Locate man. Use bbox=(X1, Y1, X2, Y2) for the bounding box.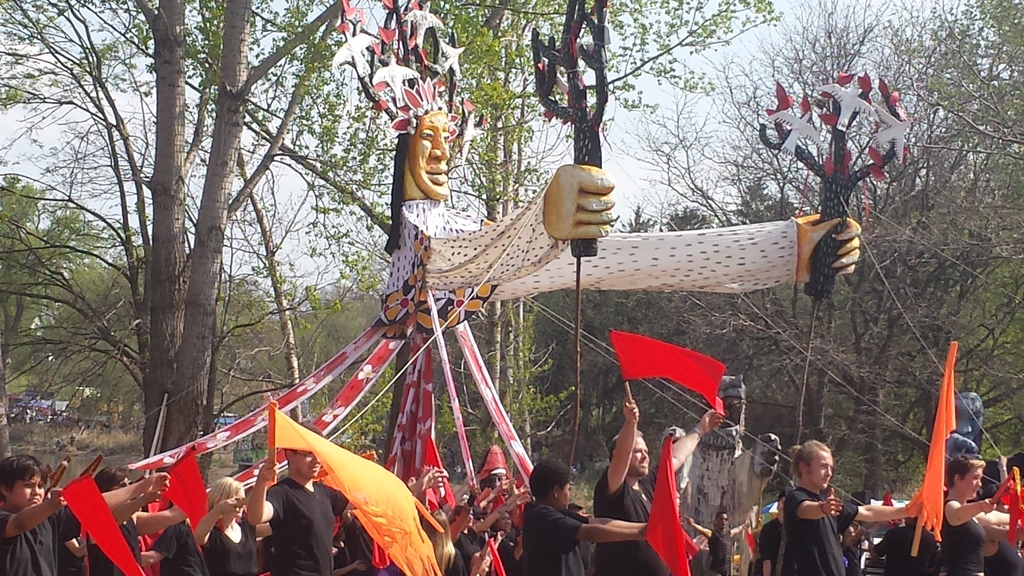
bbox=(250, 419, 445, 575).
